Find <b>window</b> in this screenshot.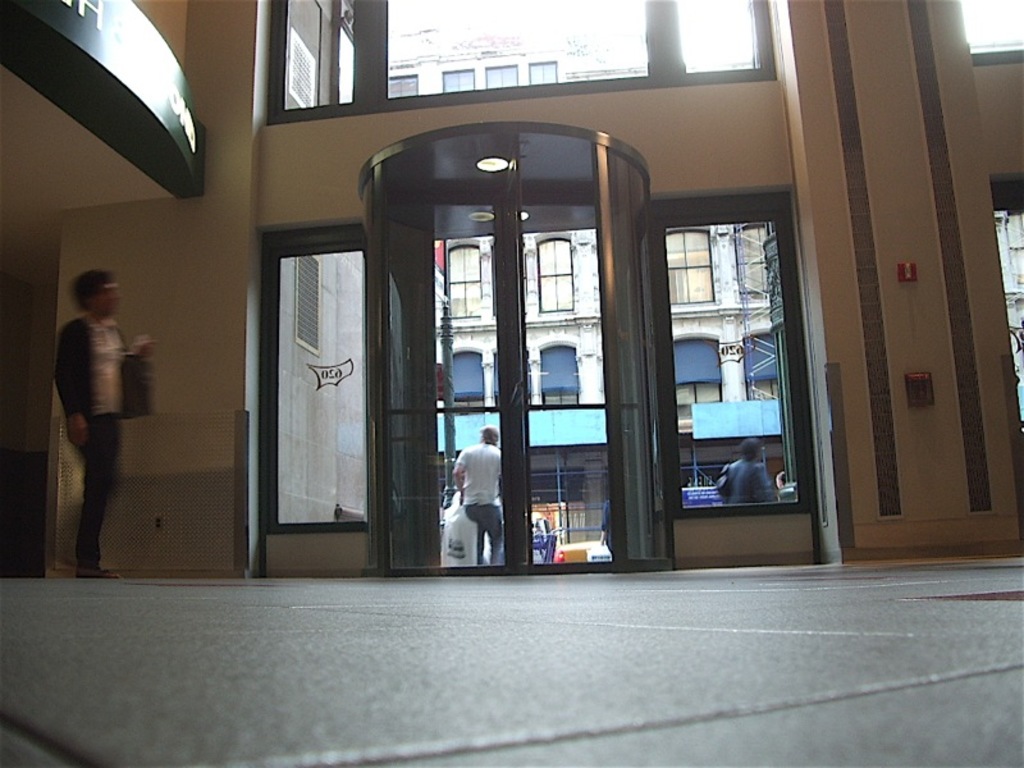
The bounding box for <b>window</b> is 678, 339, 721, 422.
